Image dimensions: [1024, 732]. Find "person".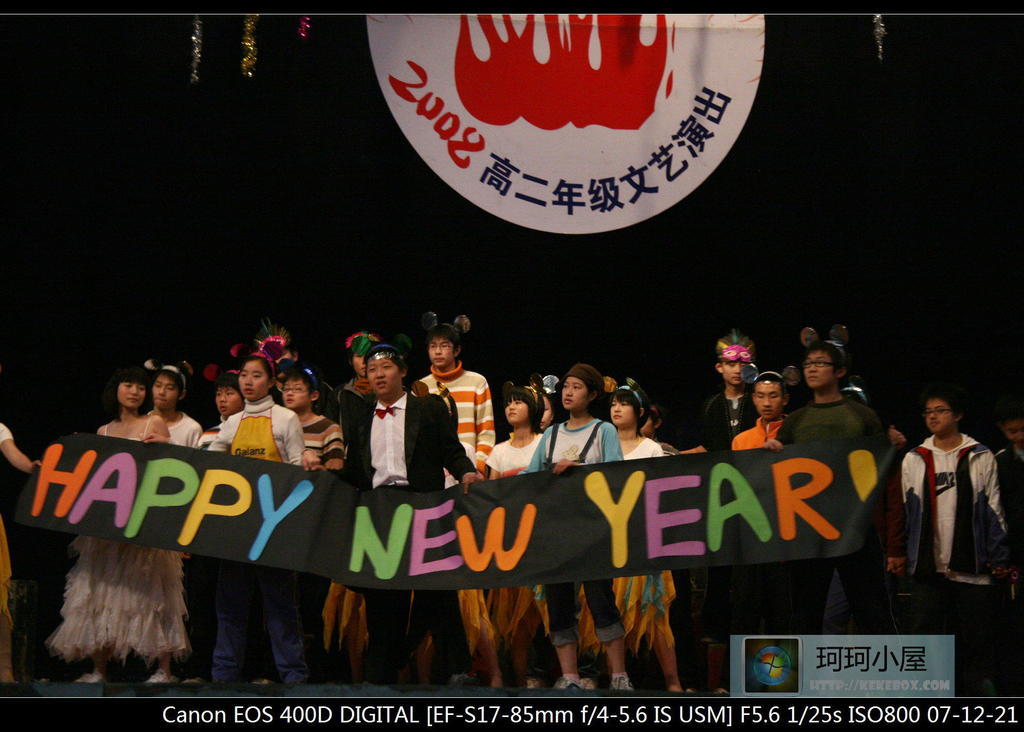
(left=221, top=344, right=307, bottom=690).
